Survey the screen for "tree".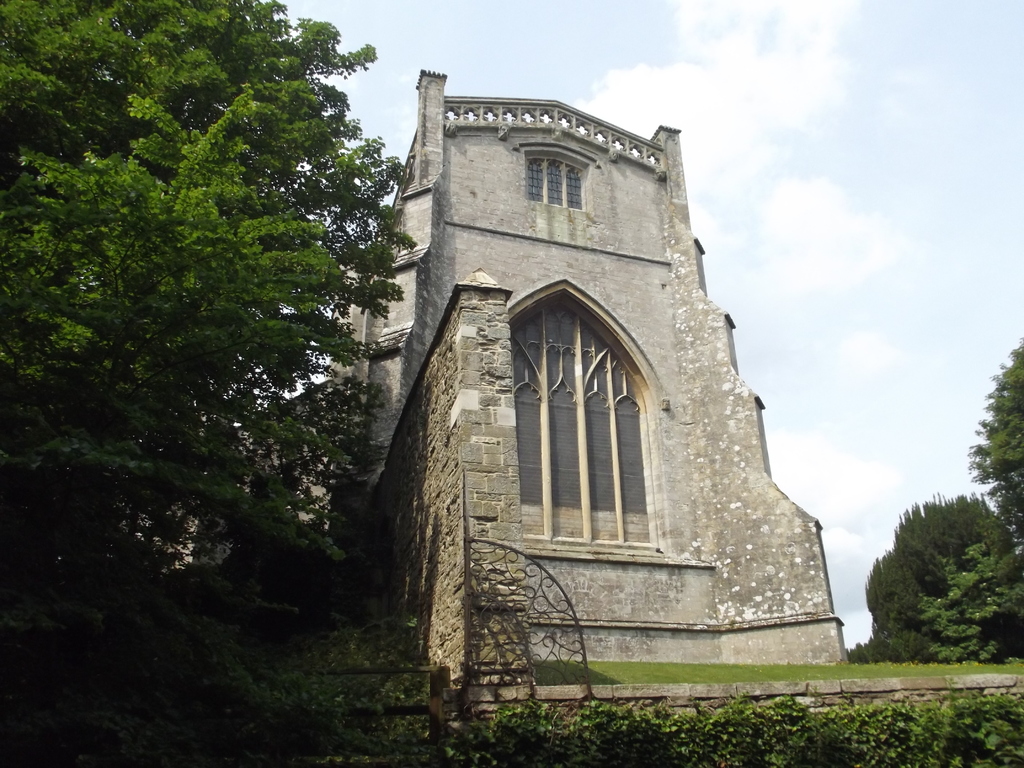
Survey found: rect(916, 542, 1023, 666).
